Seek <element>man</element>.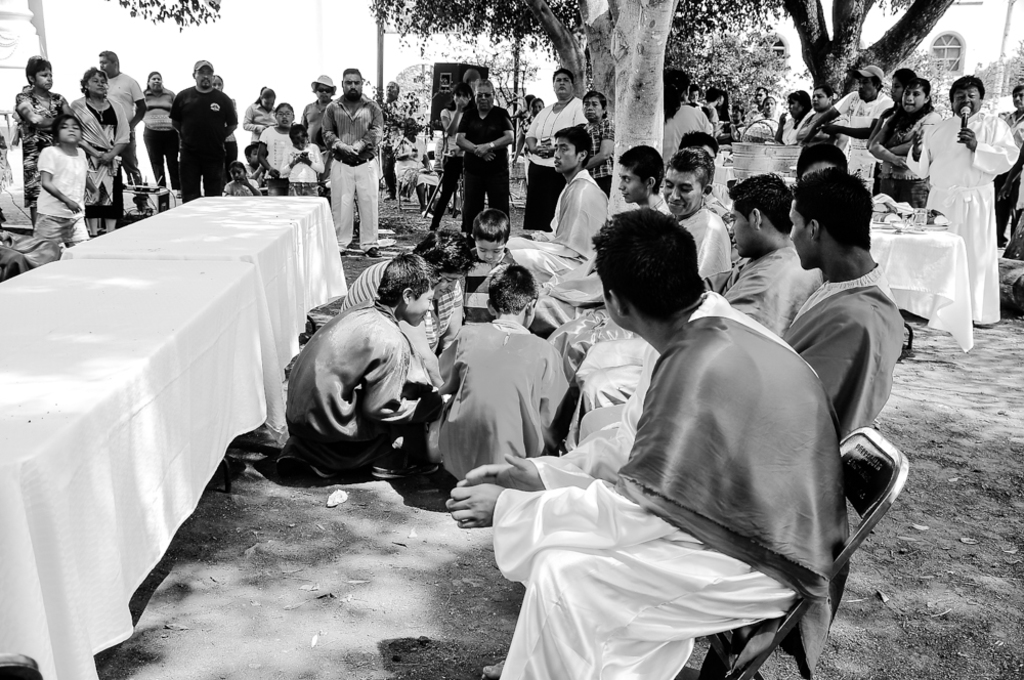
box=[439, 201, 850, 679].
